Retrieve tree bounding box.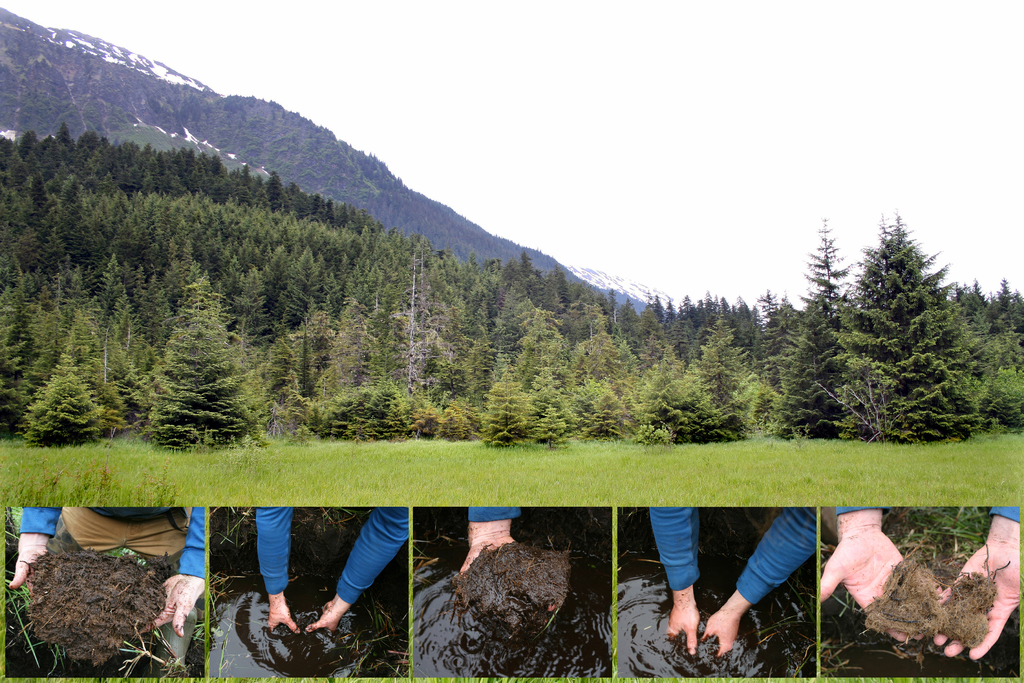
Bounding box: 545/270/580/304.
